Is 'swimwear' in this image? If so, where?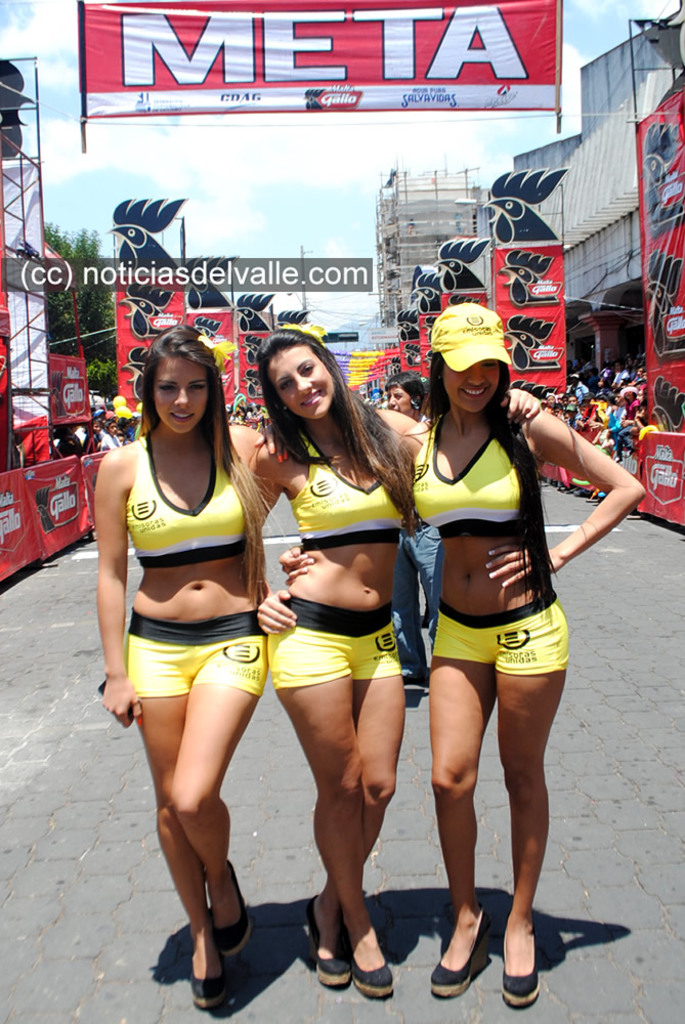
Yes, at x1=287, y1=414, x2=413, y2=557.
